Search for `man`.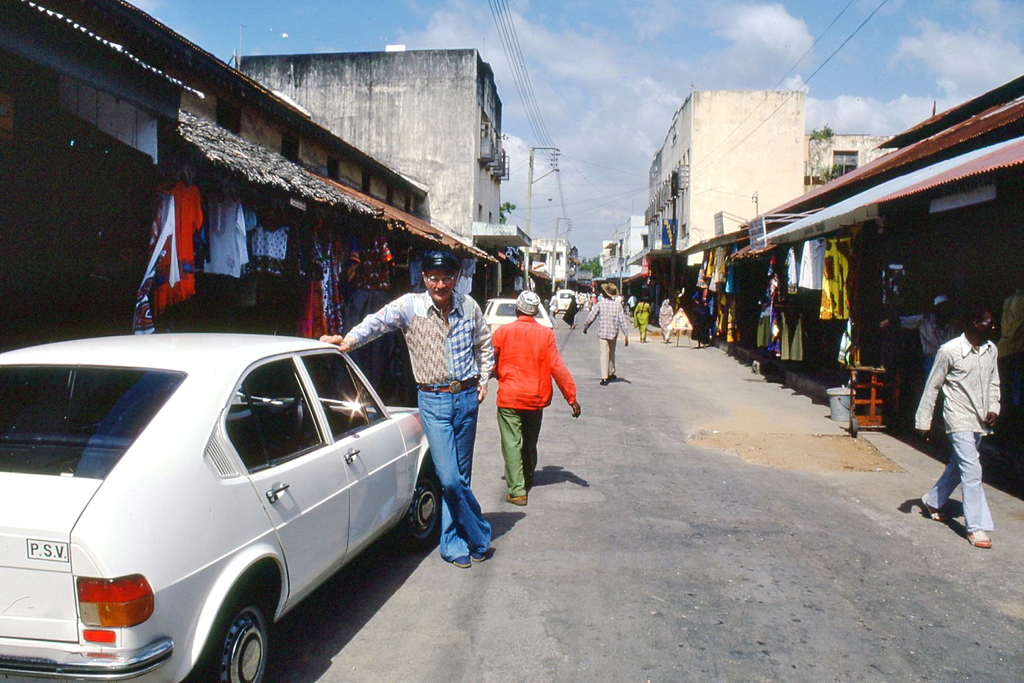
Found at [x1=919, y1=296, x2=1013, y2=544].
